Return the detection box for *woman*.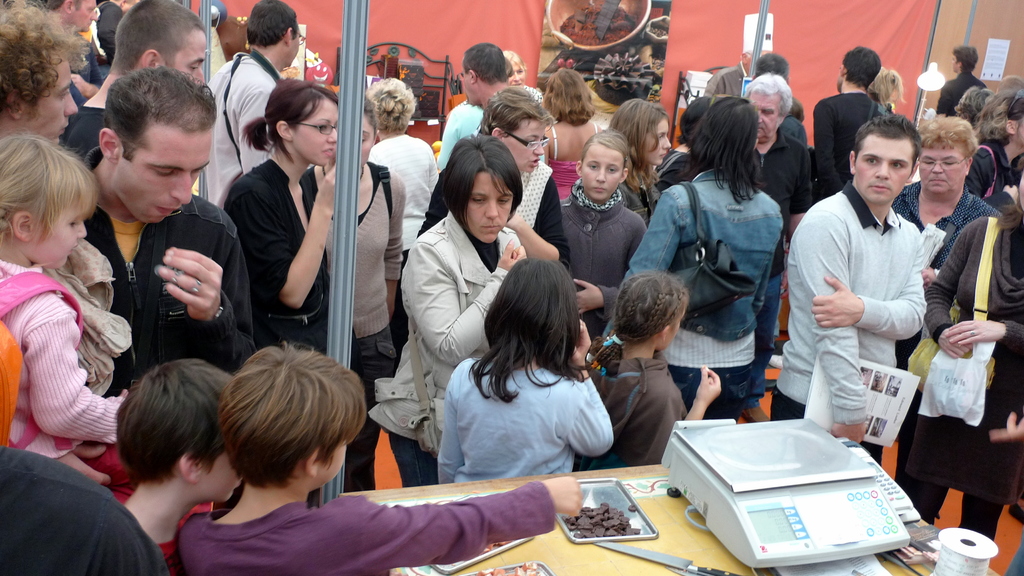
crop(537, 62, 598, 202).
